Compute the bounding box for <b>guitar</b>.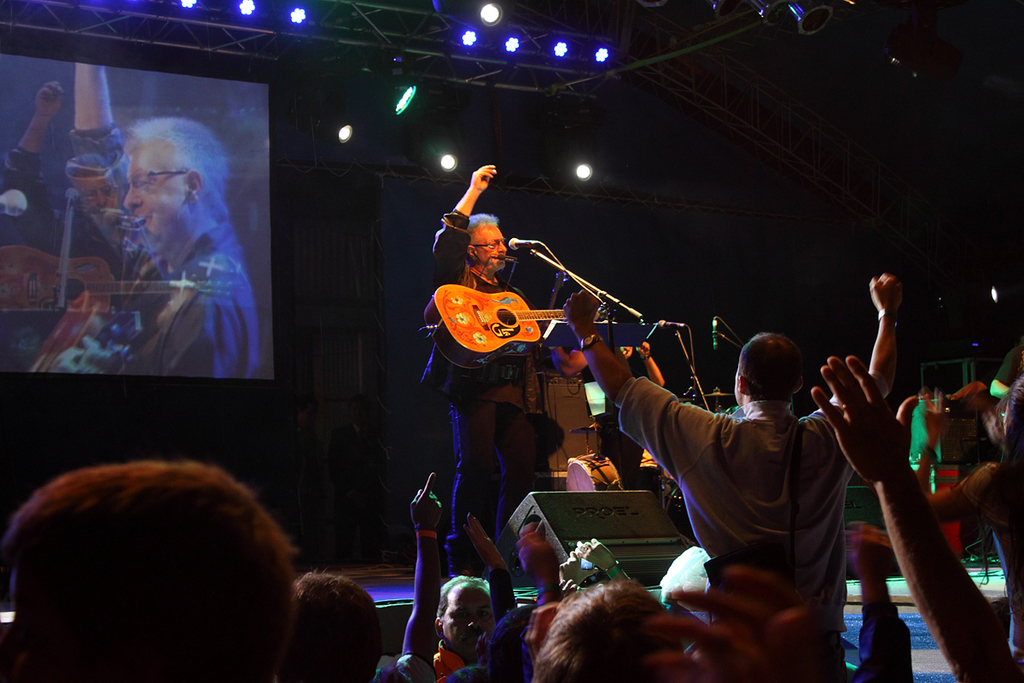
424/260/579/356.
